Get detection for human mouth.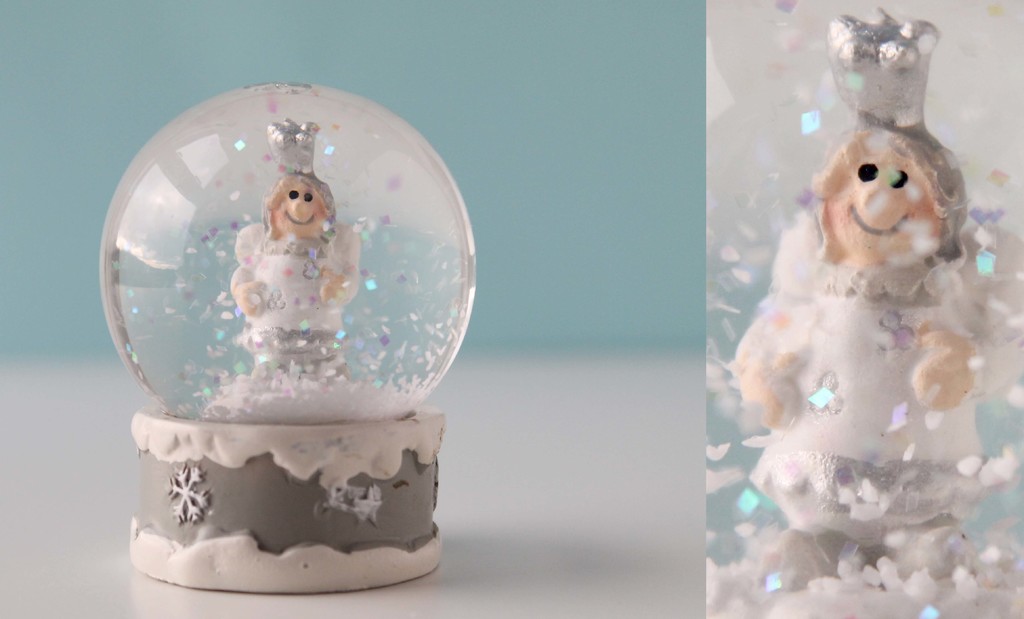
Detection: detection(284, 211, 318, 227).
